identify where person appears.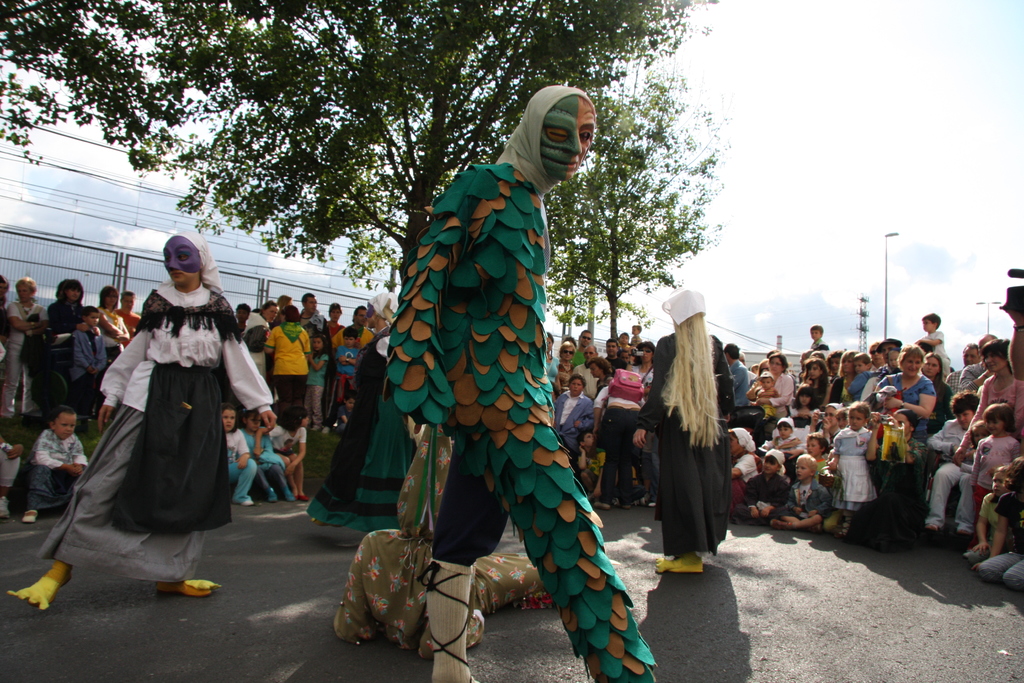
Appears at [x1=334, y1=388, x2=351, y2=434].
